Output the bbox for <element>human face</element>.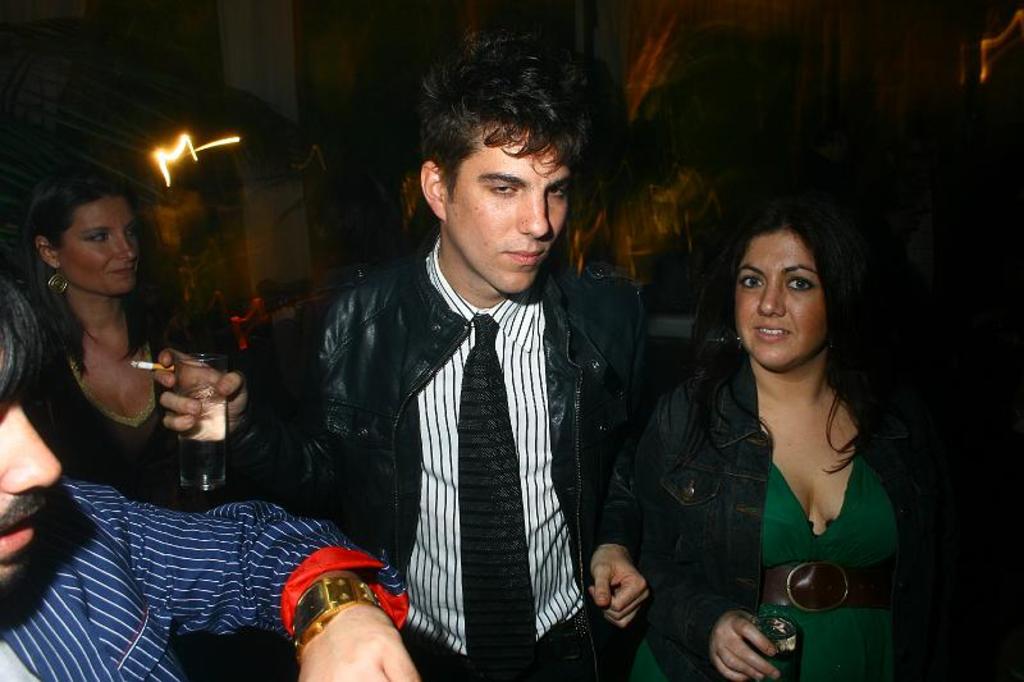
{"x1": 0, "y1": 393, "x2": 59, "y2": 581}.
